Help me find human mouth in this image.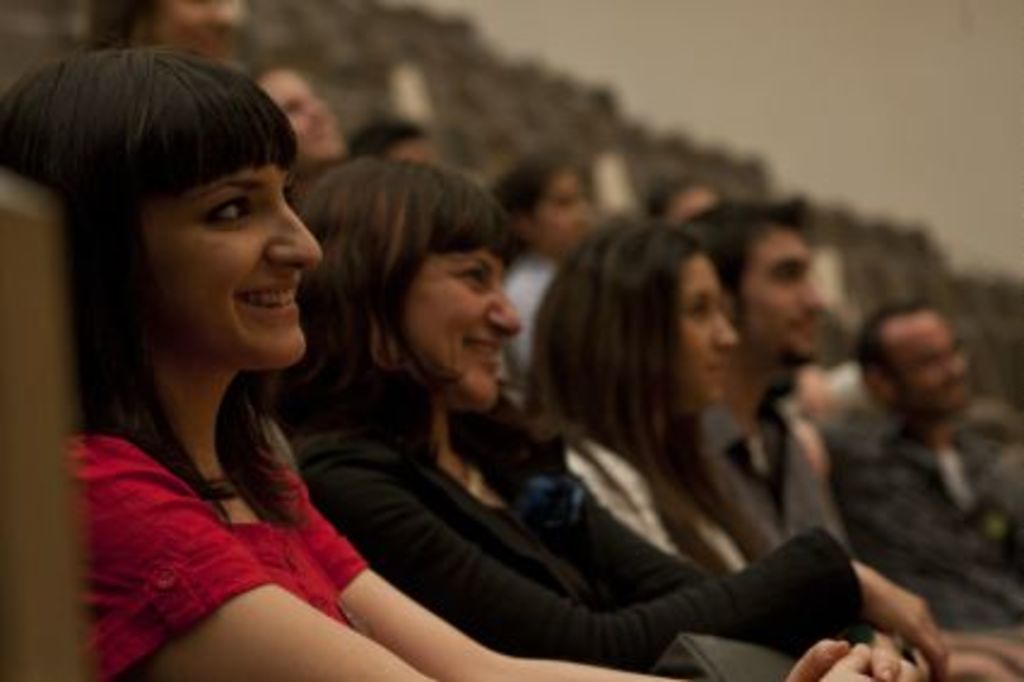
Found it: l=788, t=316, r=814, b=340.
